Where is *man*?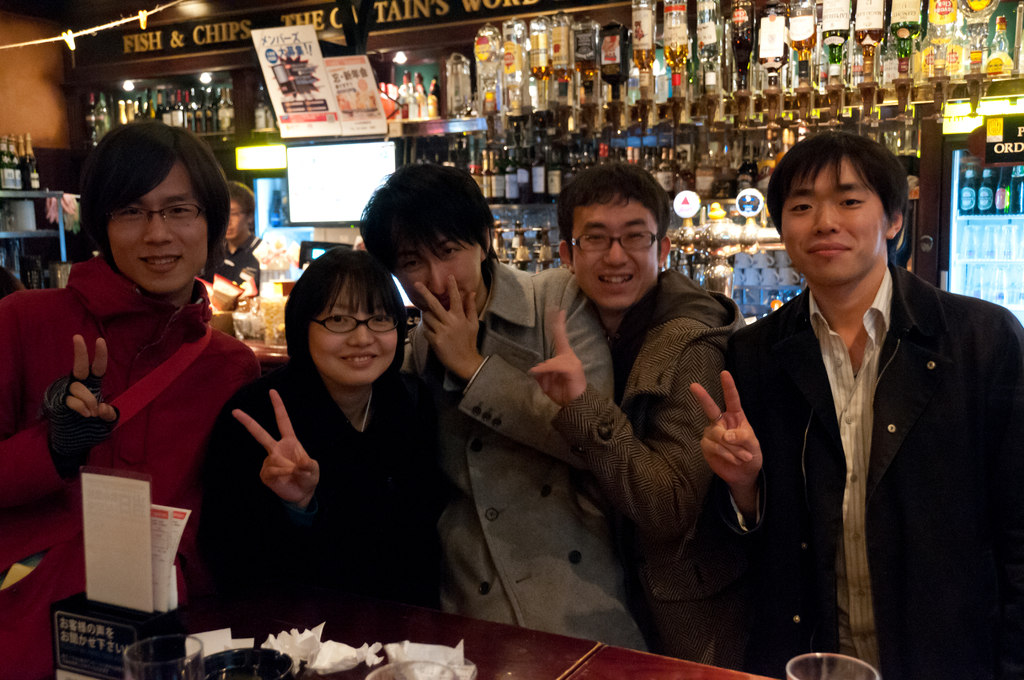
<box>355,164,628,654</box>.
